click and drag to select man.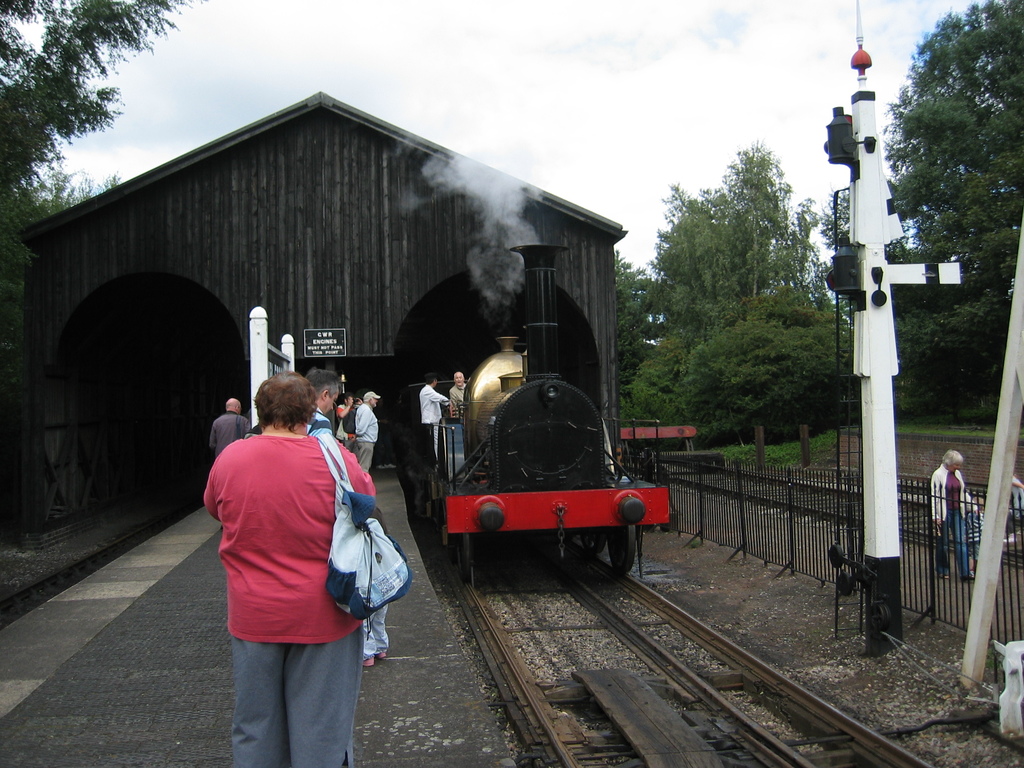
Selection: <region>420, 376, 451, 462</region>.
